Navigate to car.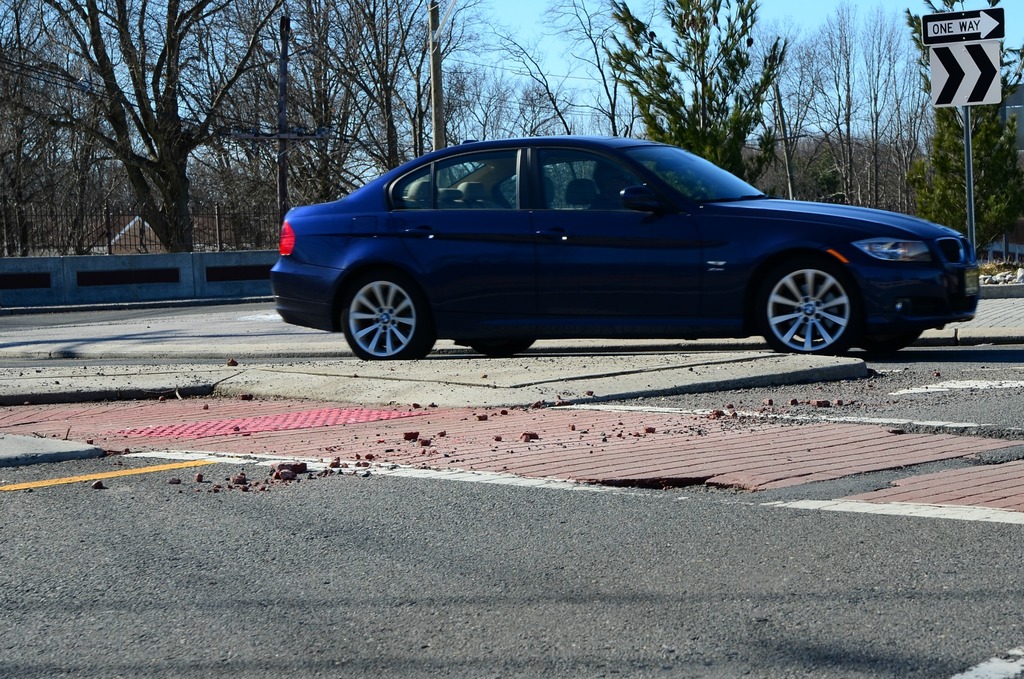
Navigation target: 266/136/980/353.
